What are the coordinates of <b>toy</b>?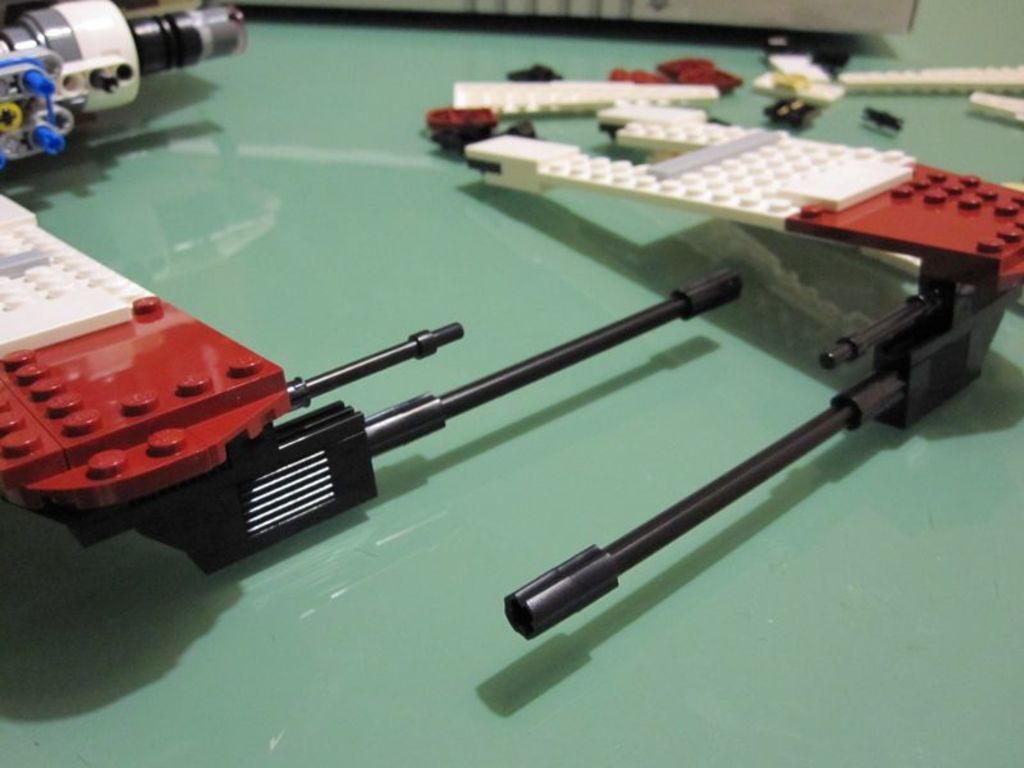
0:0:243:142.
